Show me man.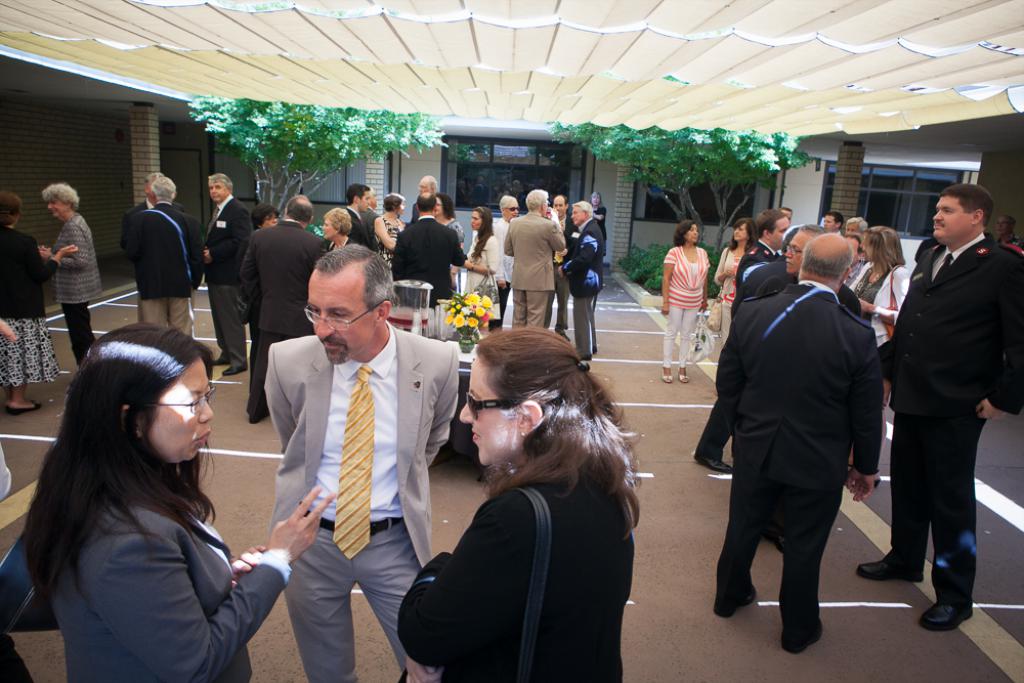
man is here: left=478, top=188, right=529, bottom=347.
